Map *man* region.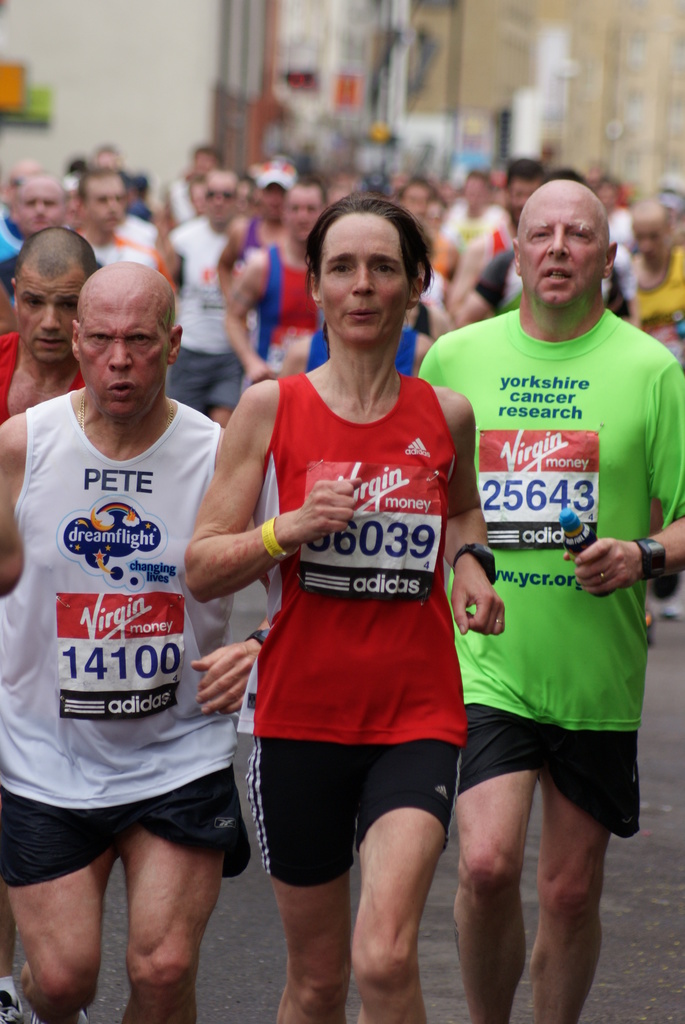
Mapped to (x1=417, y1=173, x2=684, y2=1023).
